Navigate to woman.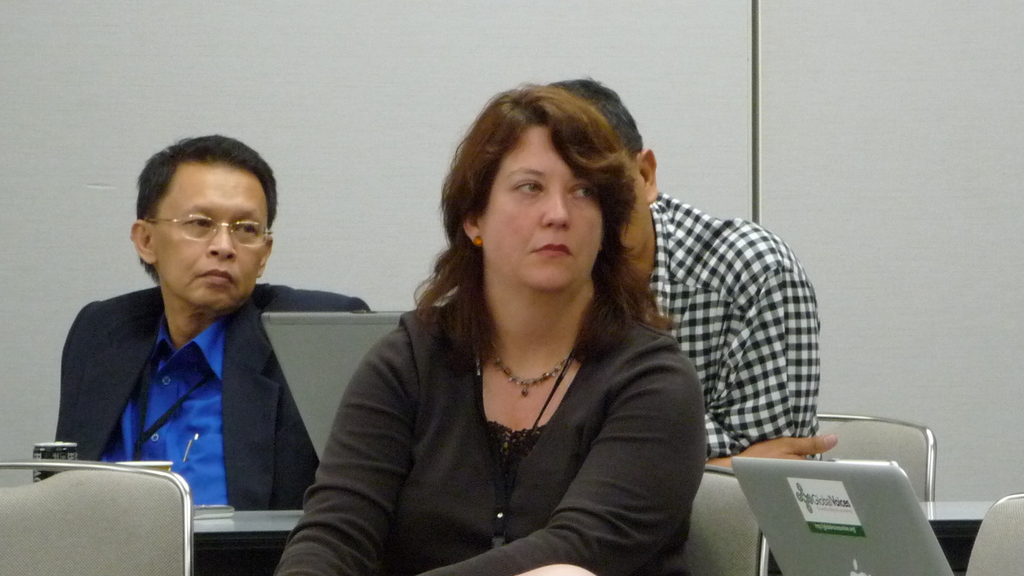
Navigation target: pyautogui.locateOnScreen(266, 78, 707, 575).
